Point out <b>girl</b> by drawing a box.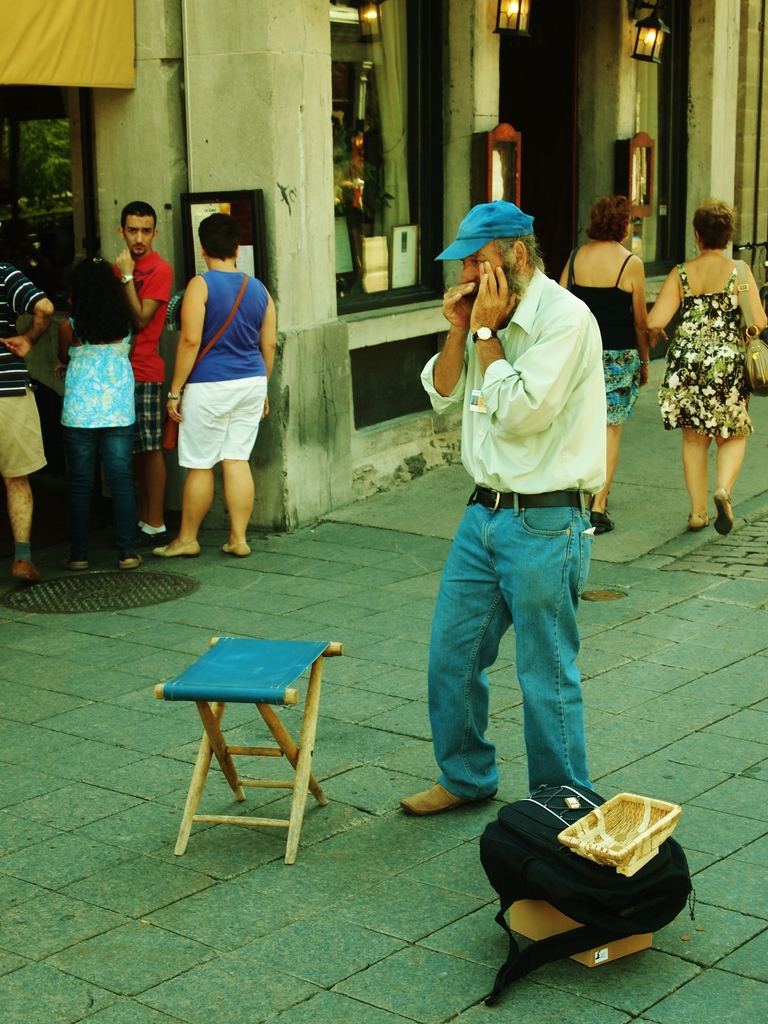
bbox=(55, 260, 138, 570).
